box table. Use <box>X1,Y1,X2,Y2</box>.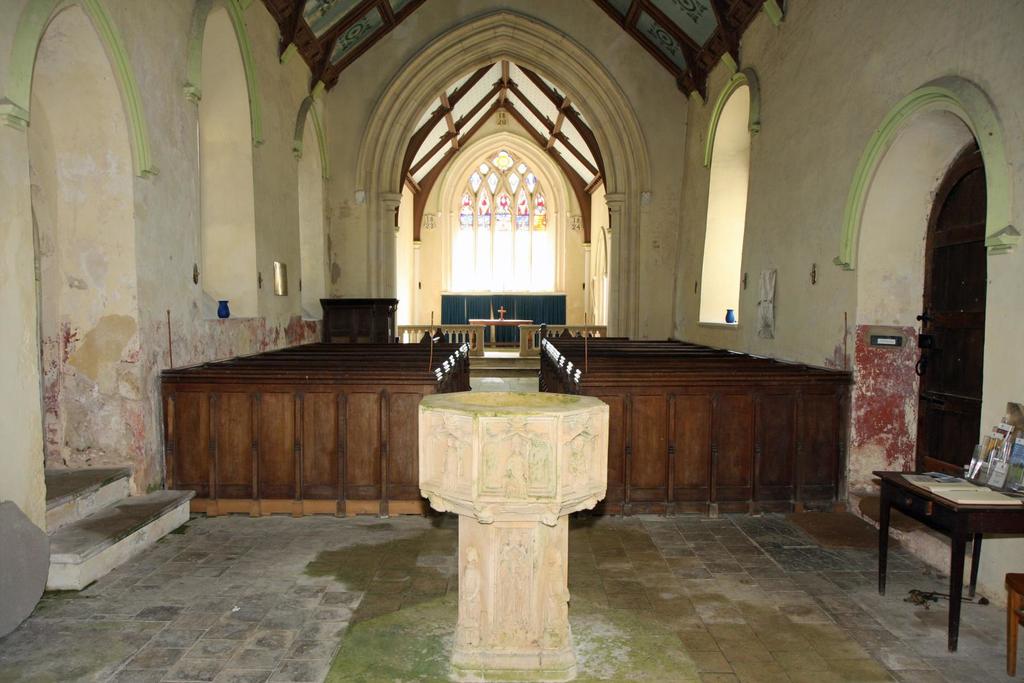
<box>399,317,486,360</box>.
